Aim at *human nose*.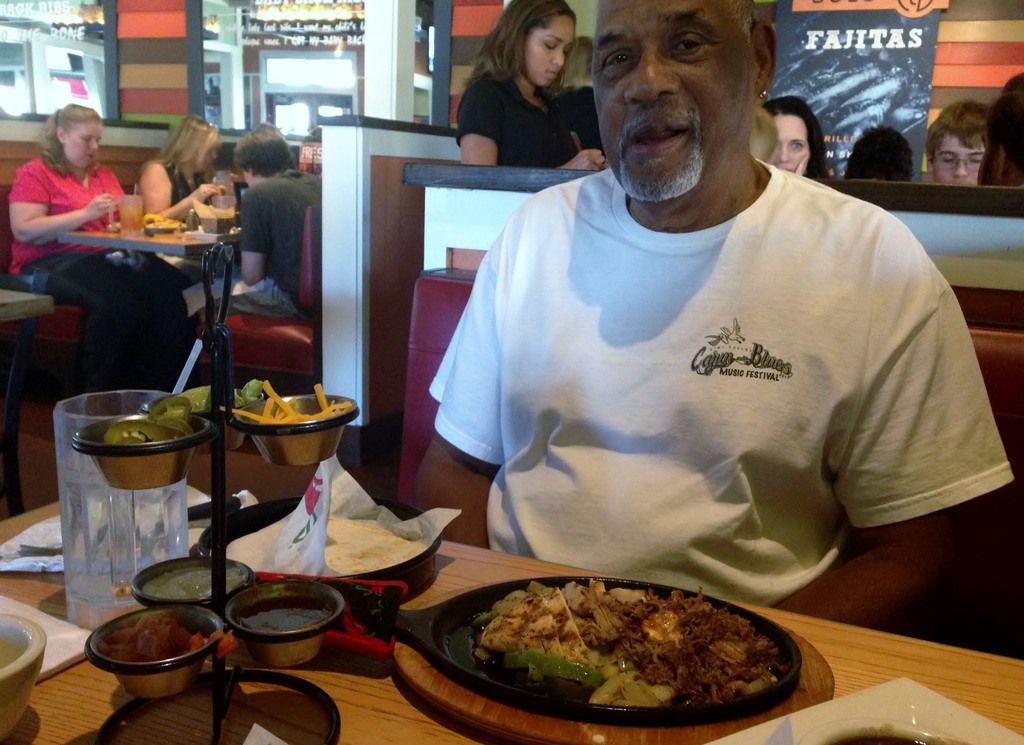
Aimed at box(550, 49, 564, 67).
